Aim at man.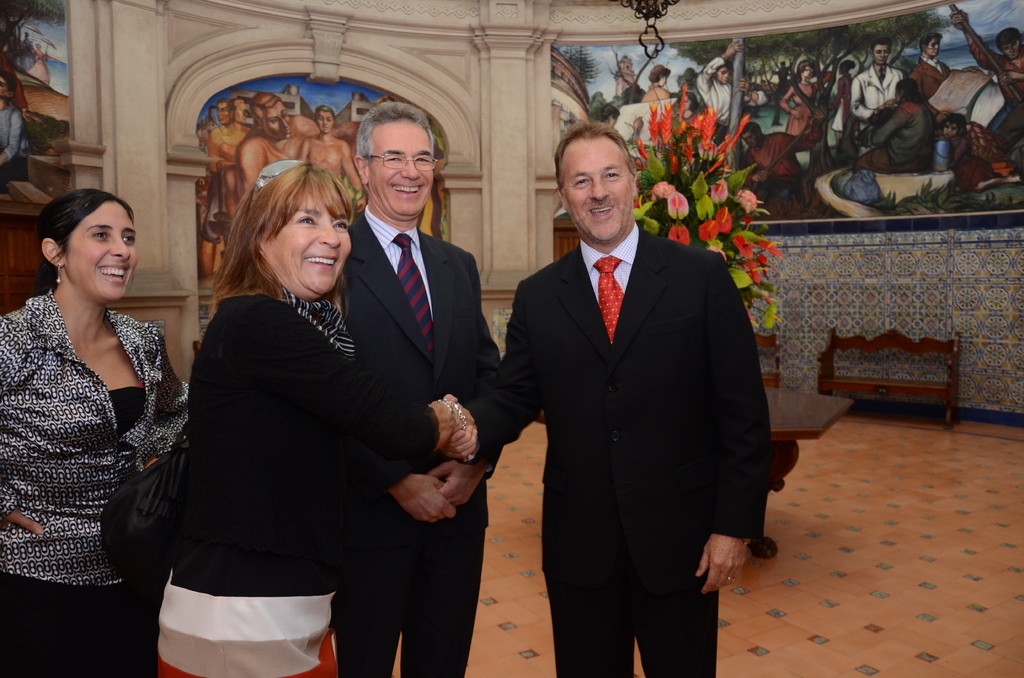
Aimed at (left=847, top=34, right=904, bottom=118).
